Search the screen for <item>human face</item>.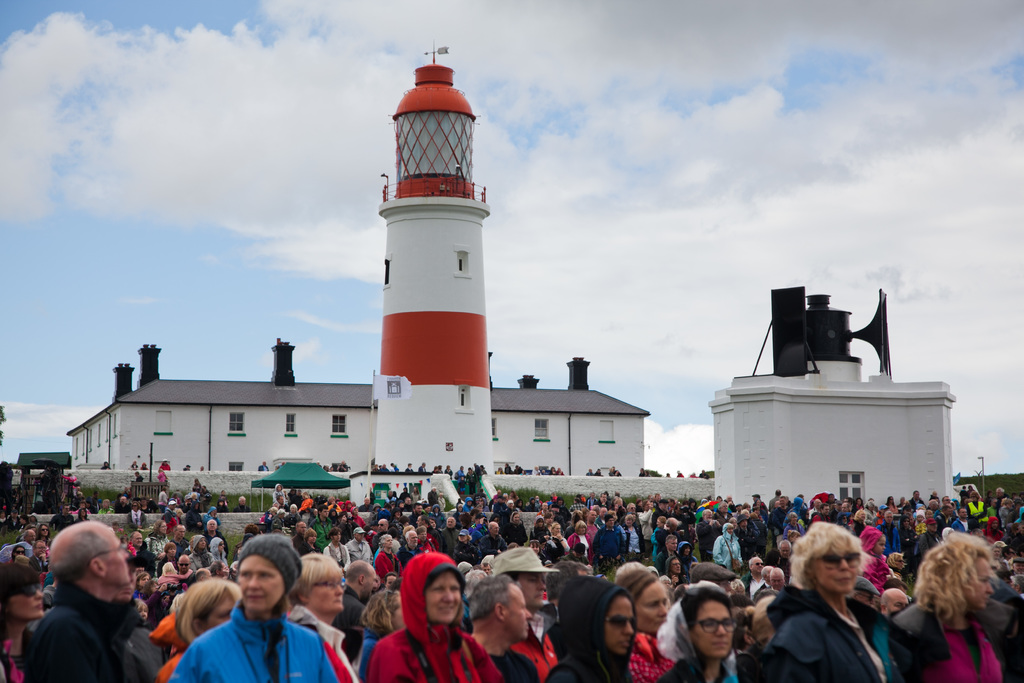
Found at <region>425, 571, 459, 626</region>.
